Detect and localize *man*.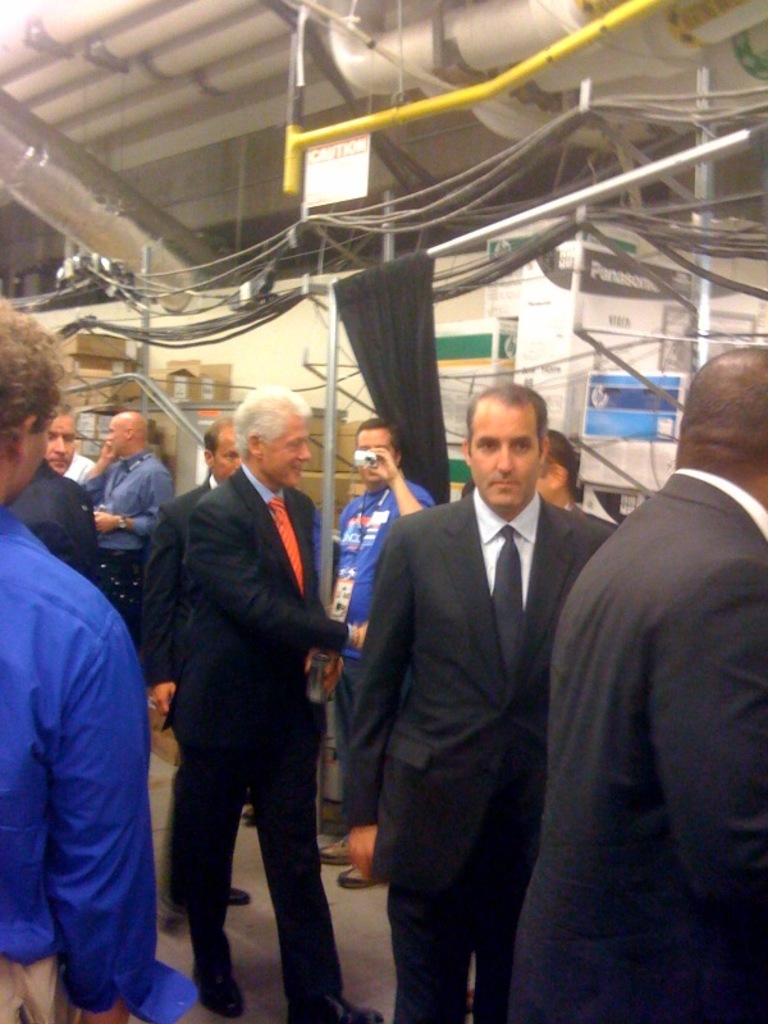
Localized at (x1=148, y1=420, x2=251, y2=906).
